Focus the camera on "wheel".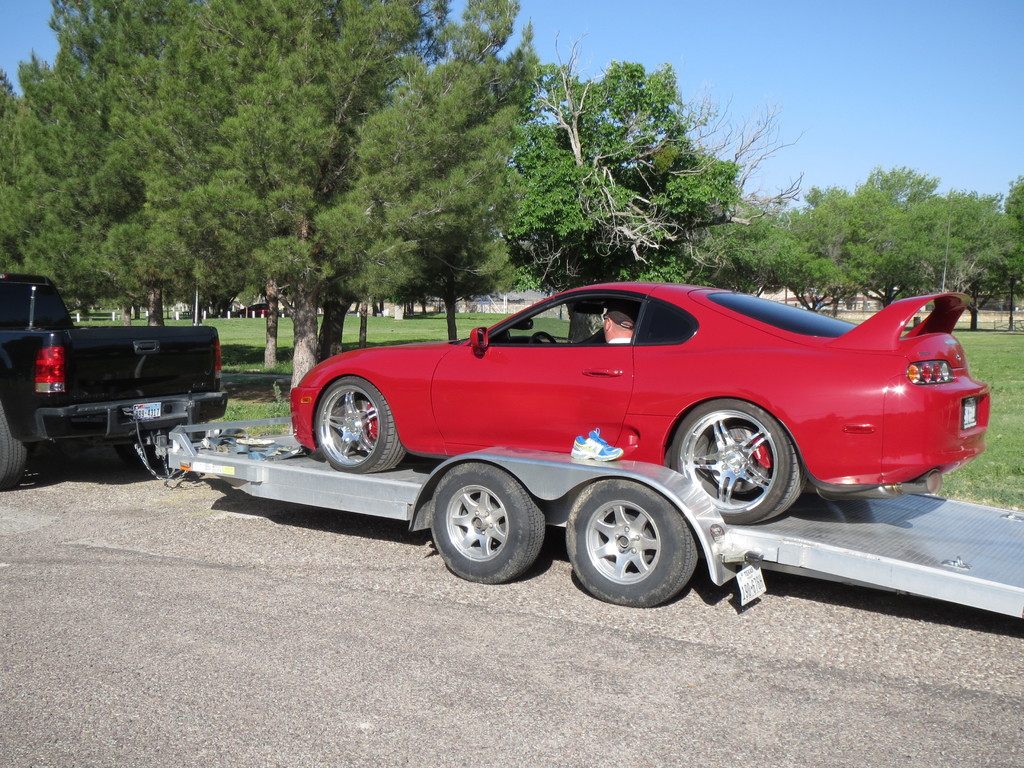
Focus region: locate(670, 403, 806, 527).
